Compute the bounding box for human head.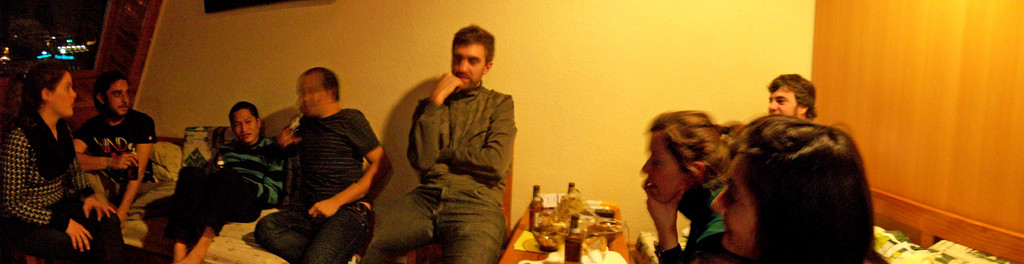
box(228, 103, 263, 147).
